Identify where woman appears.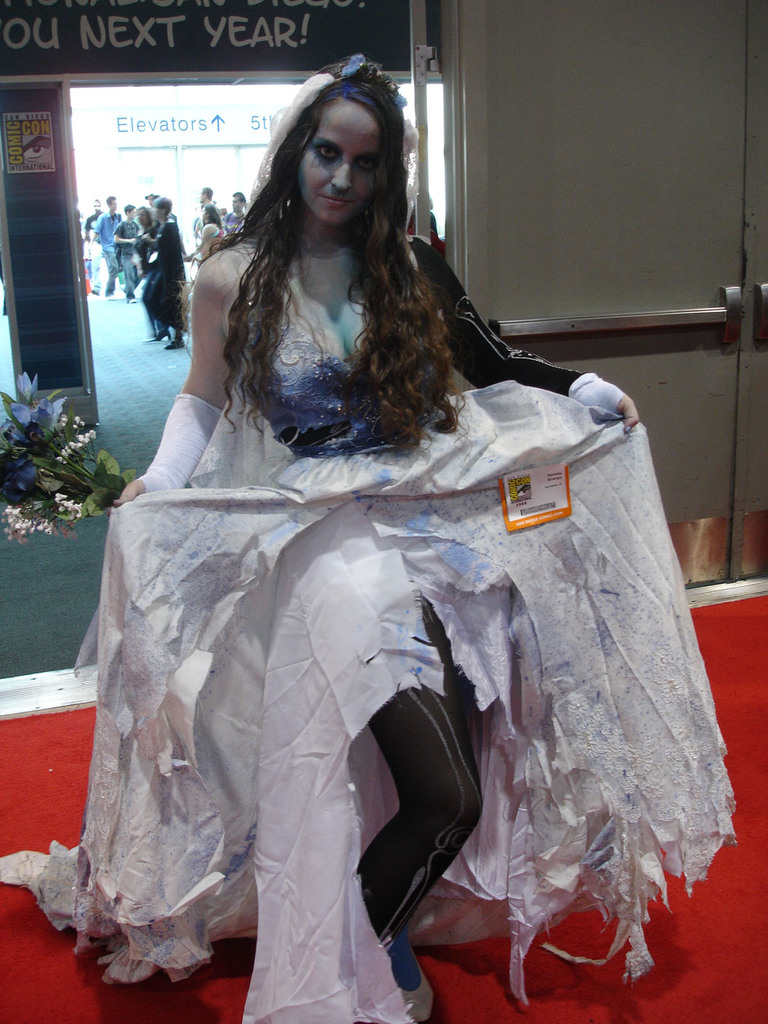
Appears at box=[86, 103, 679, 984].
